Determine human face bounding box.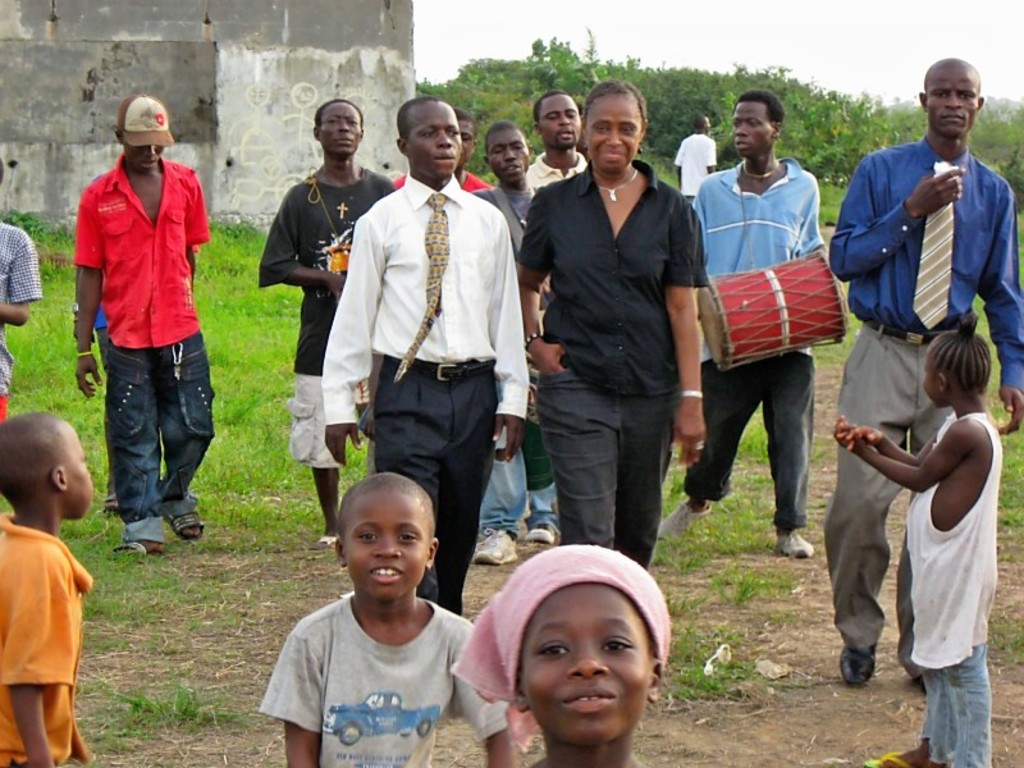
Determined: 928/63/978/142.
